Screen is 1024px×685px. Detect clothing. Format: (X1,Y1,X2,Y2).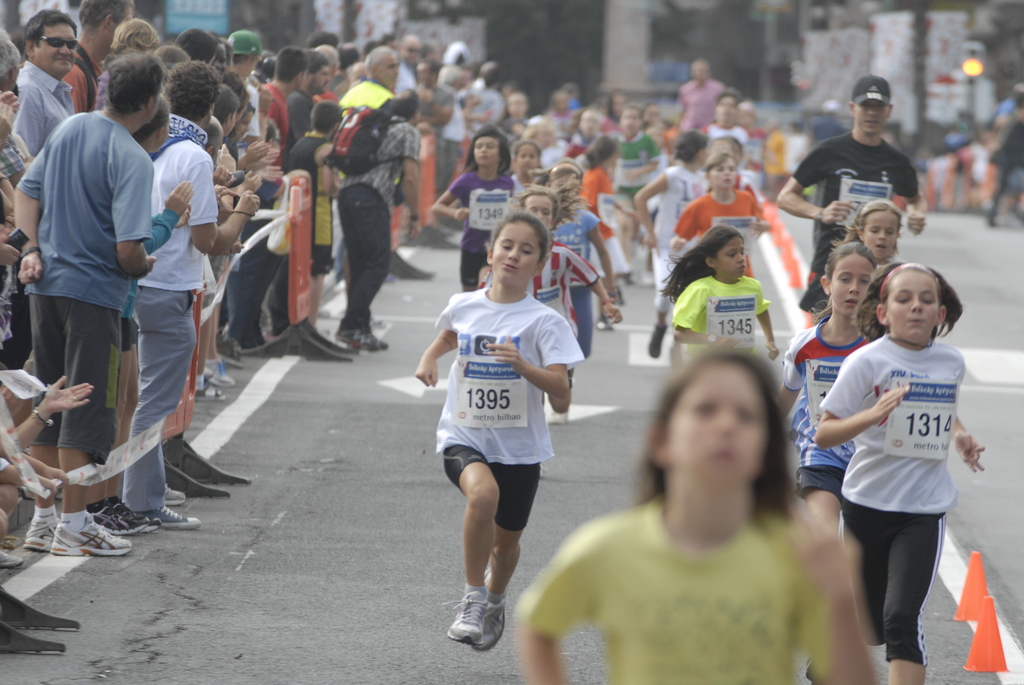
(568,206,606,351).
